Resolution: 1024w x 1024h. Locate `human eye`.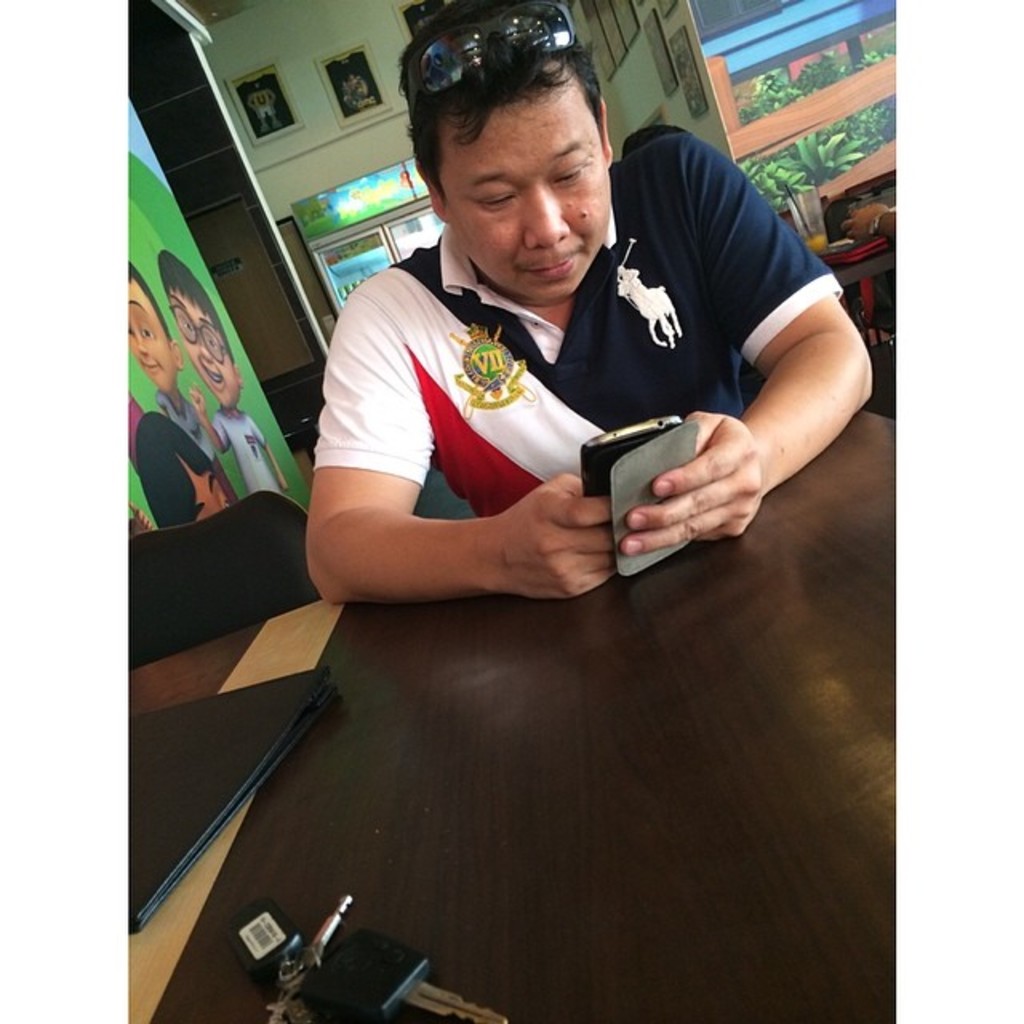
select_region(552, 163, 587, 187).
